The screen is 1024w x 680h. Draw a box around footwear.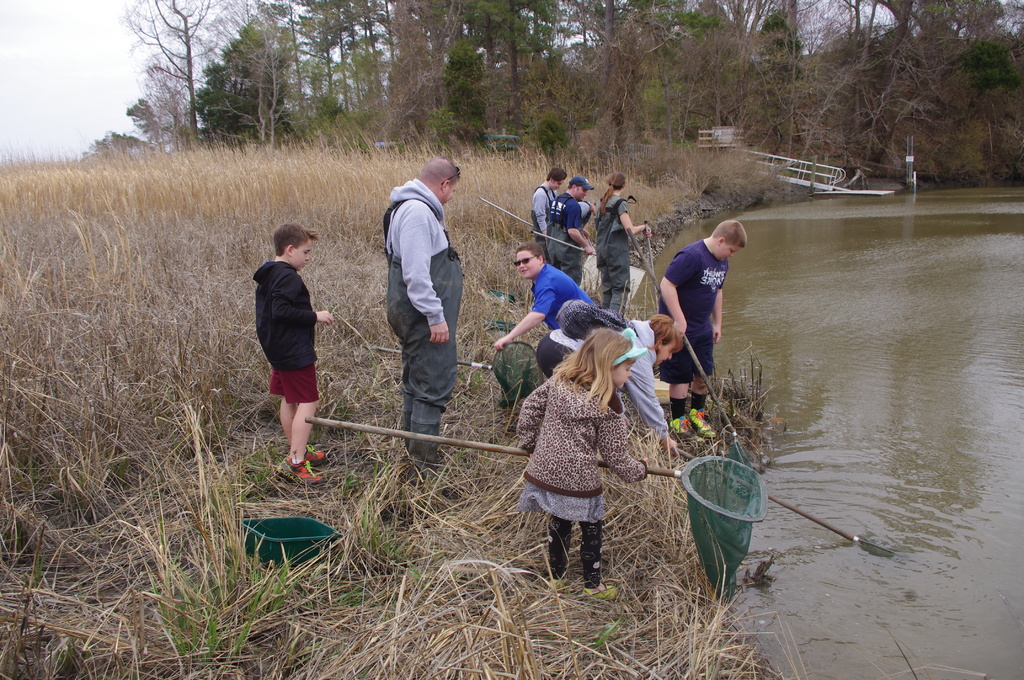
(x1=690, y1=400, x2=719, y2=439).
